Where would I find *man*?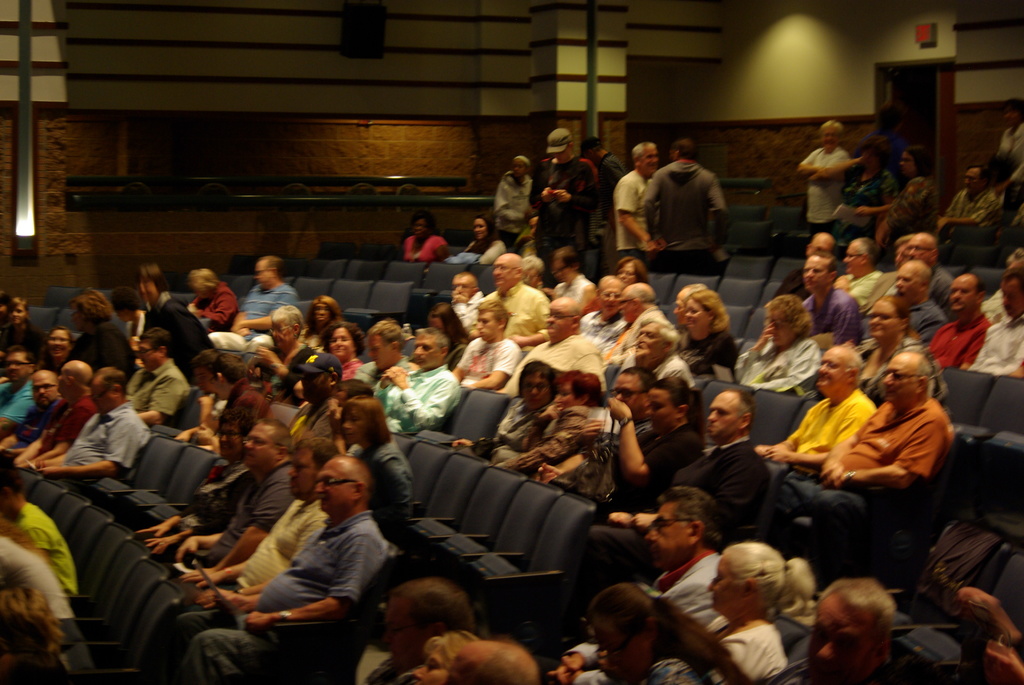
At 0,294,42,369.
